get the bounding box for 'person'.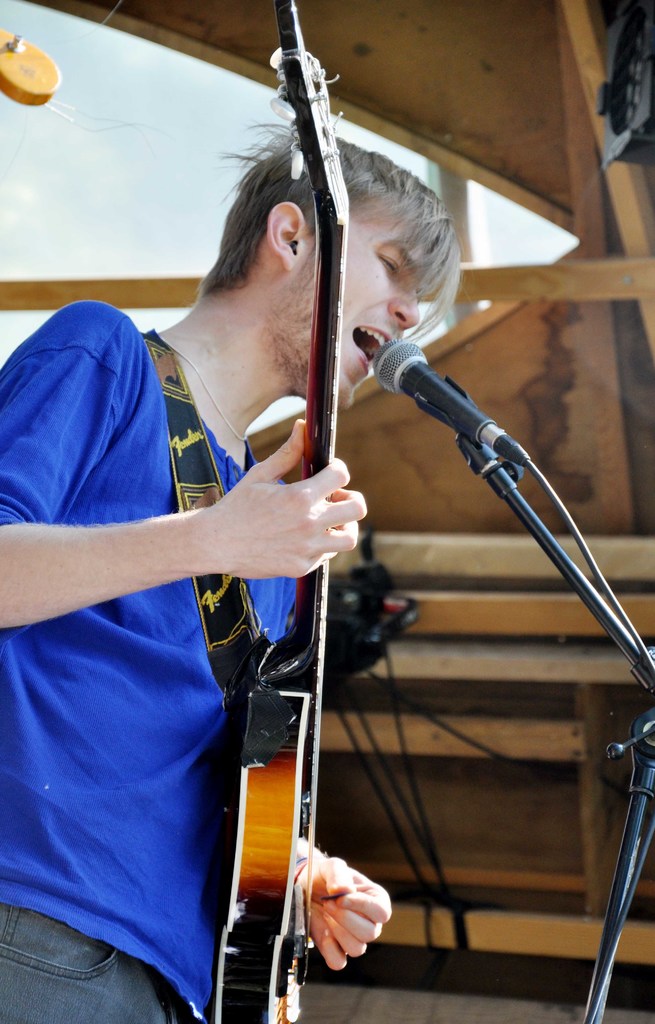
0,122,463,1023.
